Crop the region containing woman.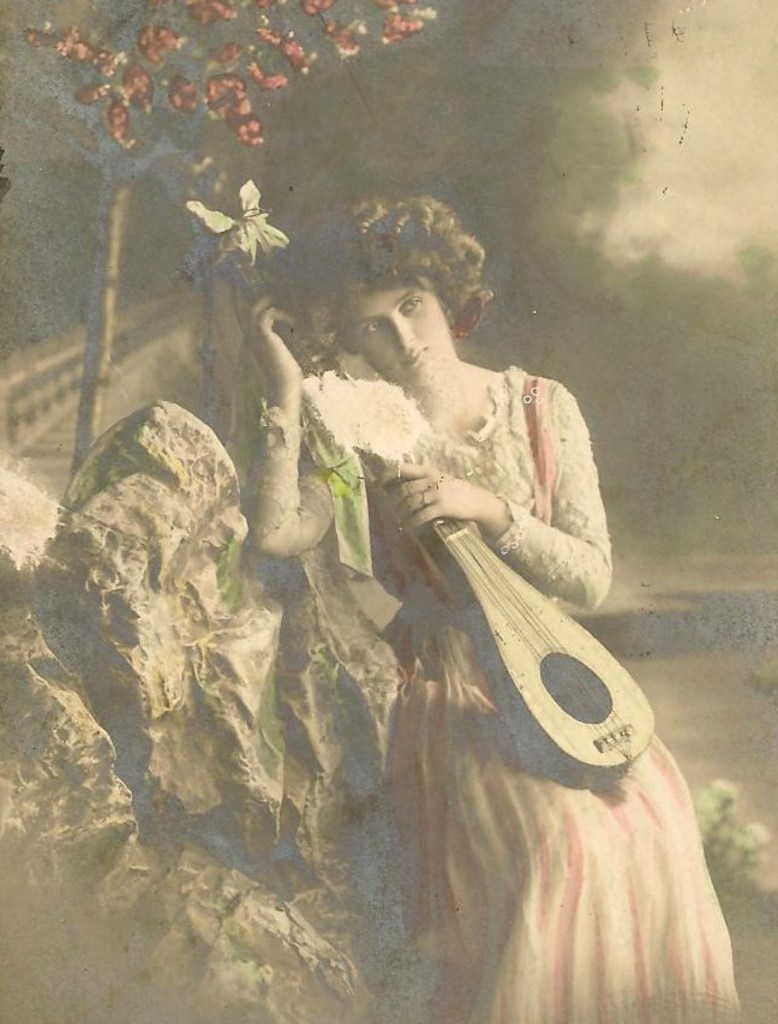
Crop region: 202/188/690/969.
